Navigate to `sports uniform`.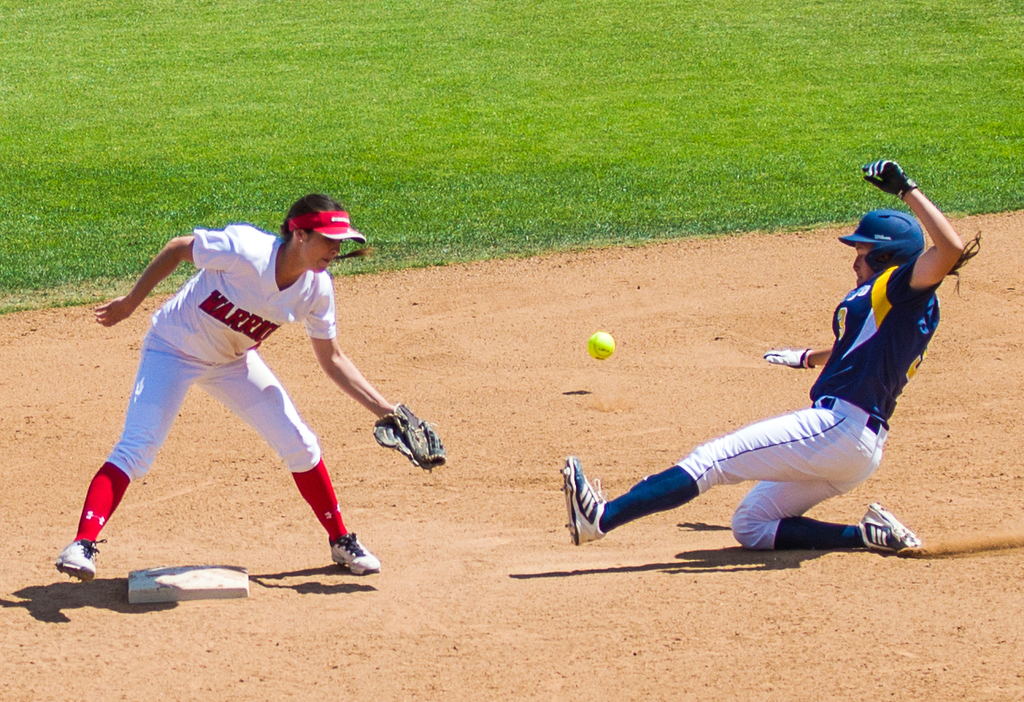
Navigation target: box(52, 214, 445, 585).
